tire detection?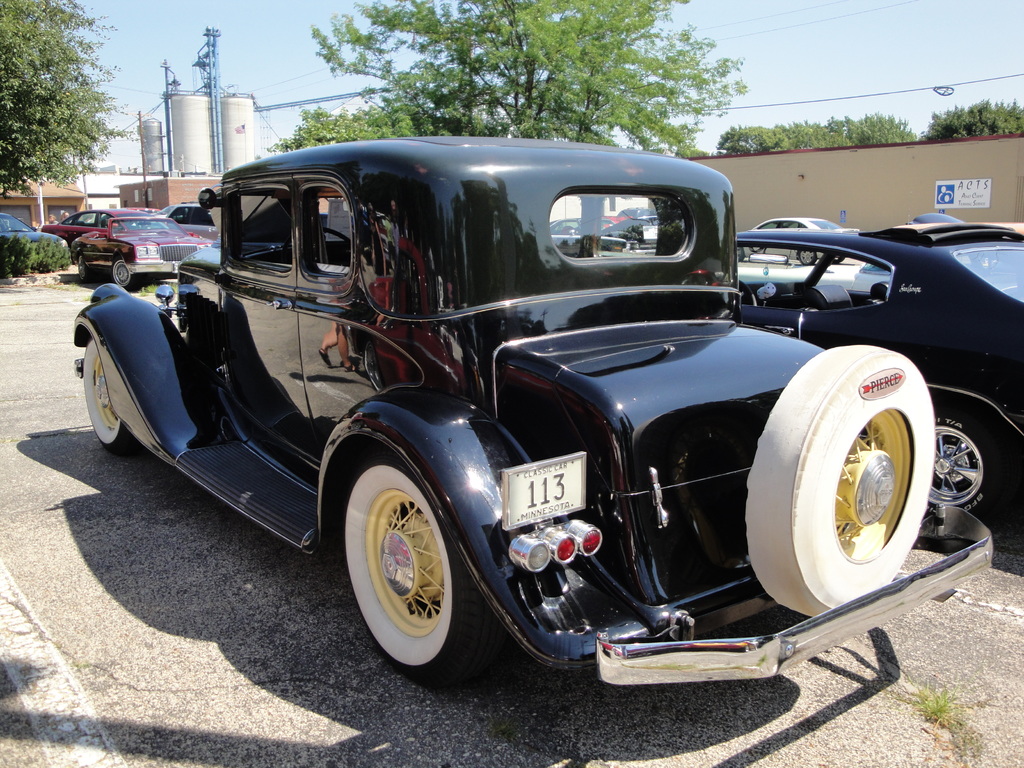
{"left": 77, "top": 252, "right": 91, "bottom": 283}
